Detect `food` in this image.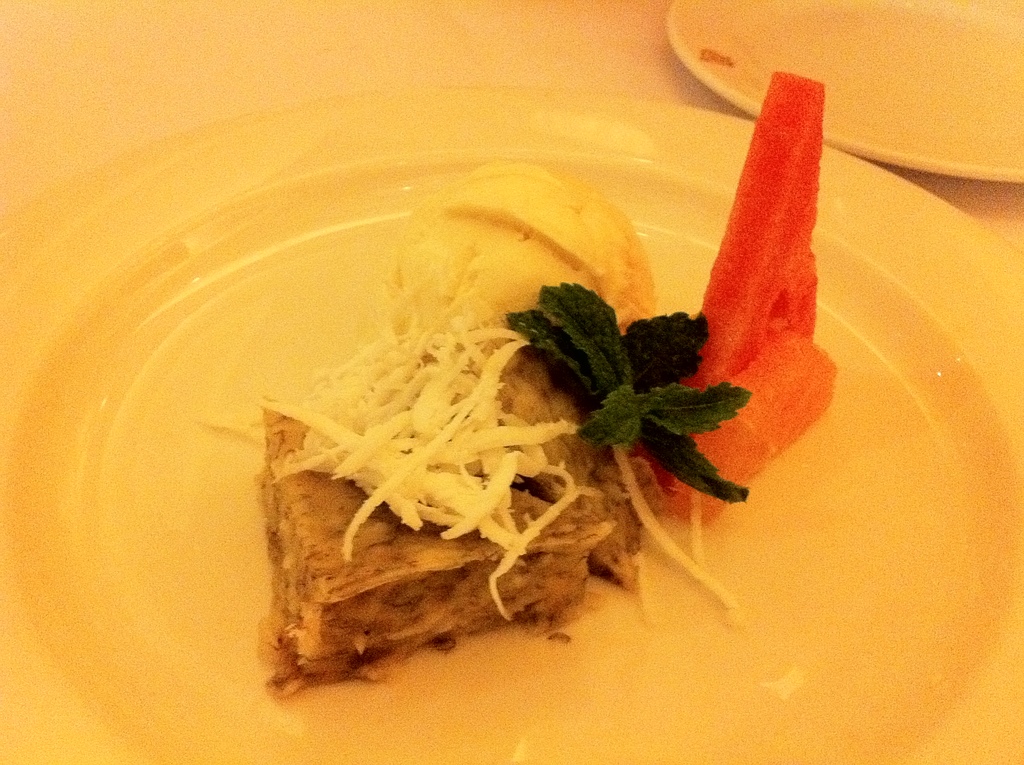
Detection: [239, 159, 810, 655].
